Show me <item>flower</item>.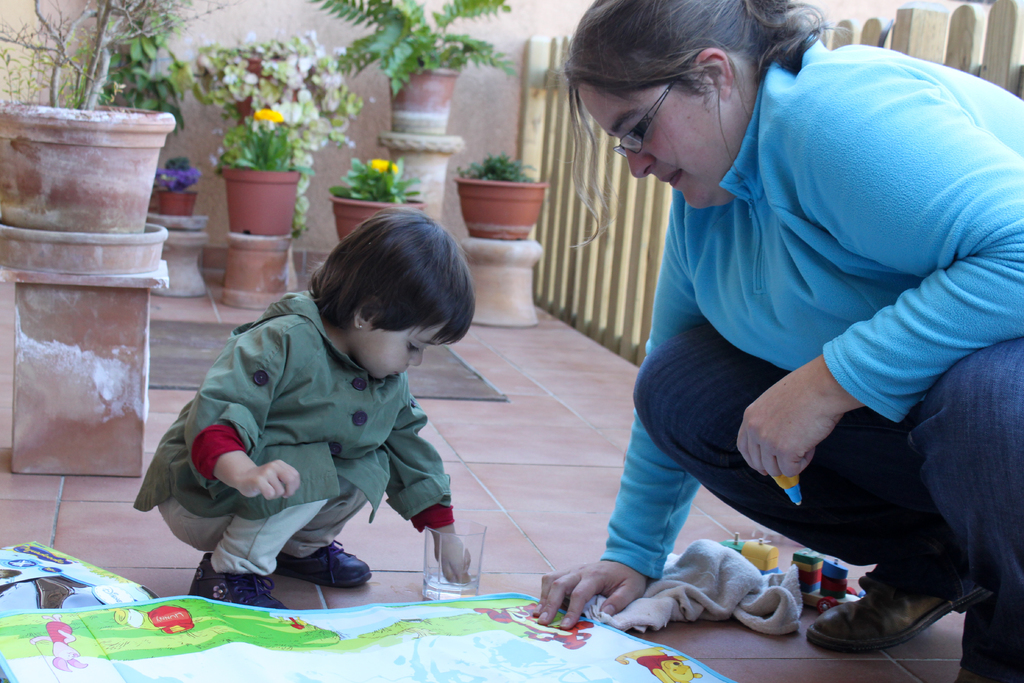
<item>flower</item> is here: (left=371, top=159, right=397, bottom=170).
